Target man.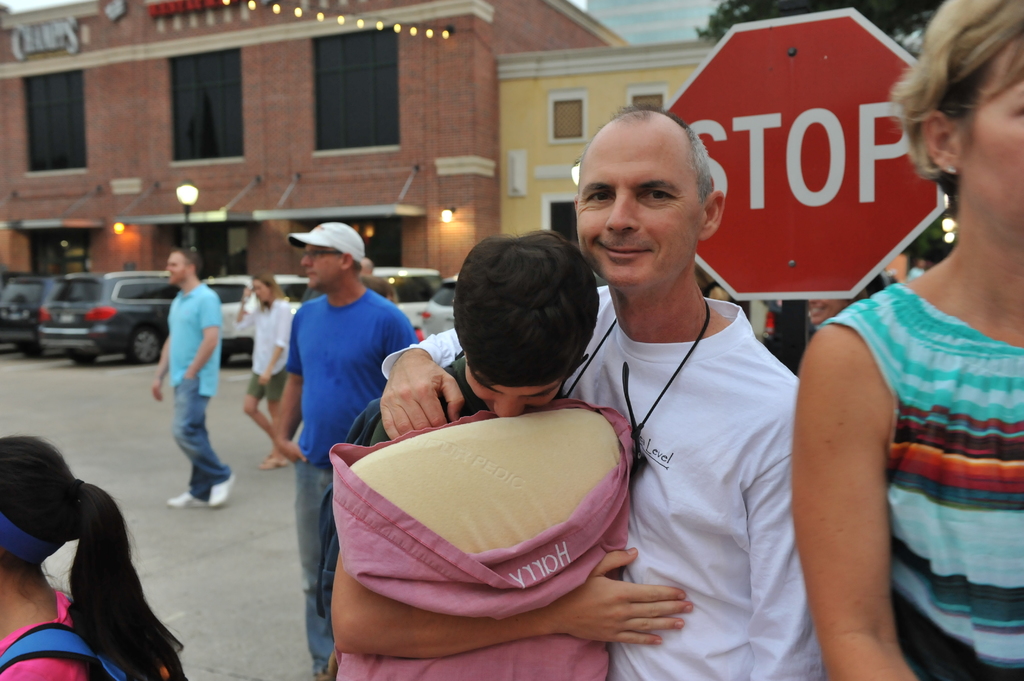
Target region: 380 103 825 680.
